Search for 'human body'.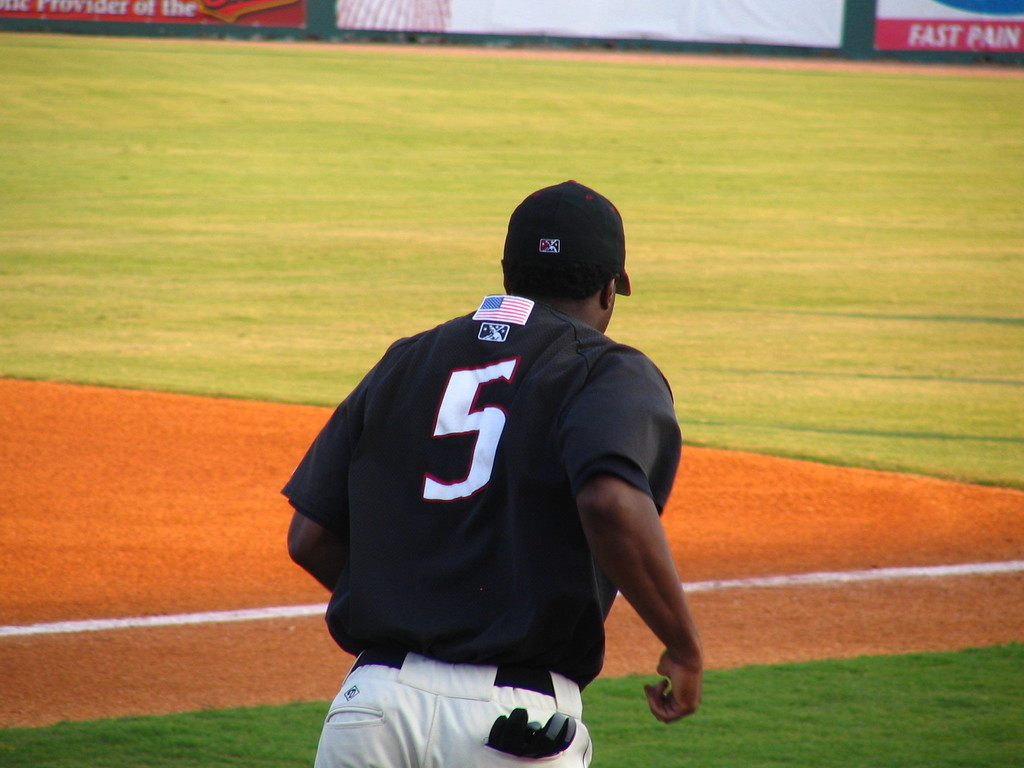
Found at (left=290, top=177, right=709, bottom=767).
